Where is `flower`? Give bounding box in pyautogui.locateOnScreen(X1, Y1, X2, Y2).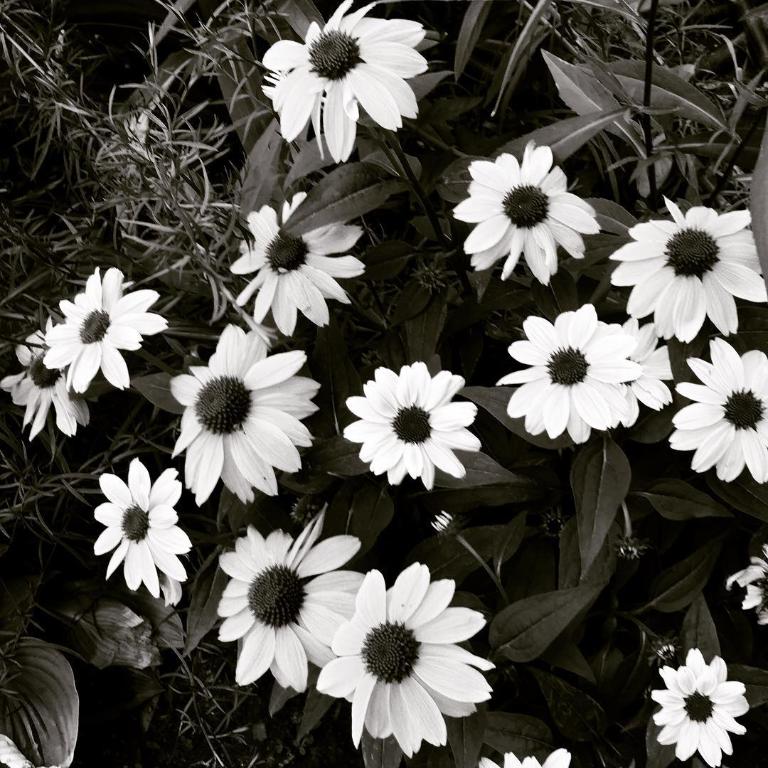
pyautogui.locateOnScreen(615, 318, 684, 429).
